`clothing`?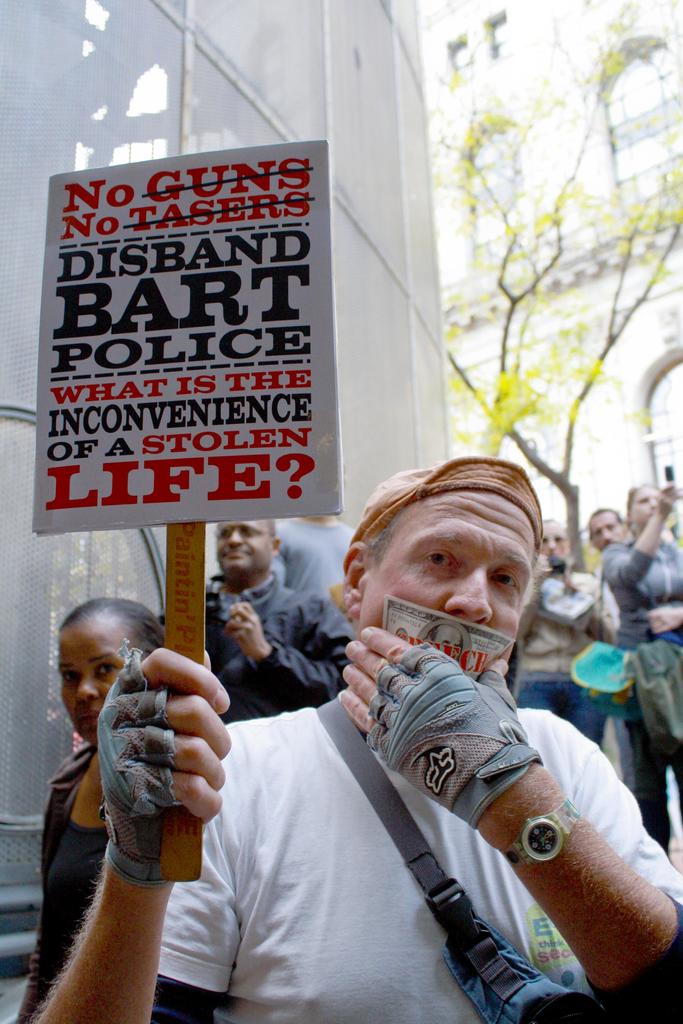
[x1=26, y1=732, x2=213, y2=1022]
